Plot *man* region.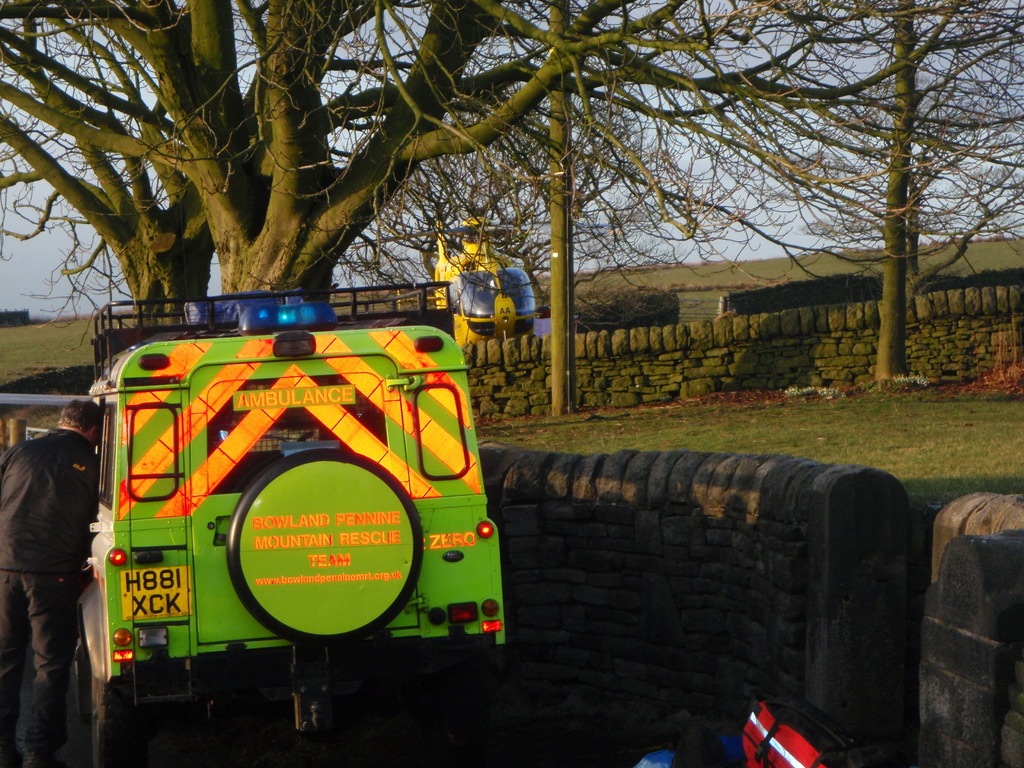
Plotted at Rect(0, 397, 102, 765).
